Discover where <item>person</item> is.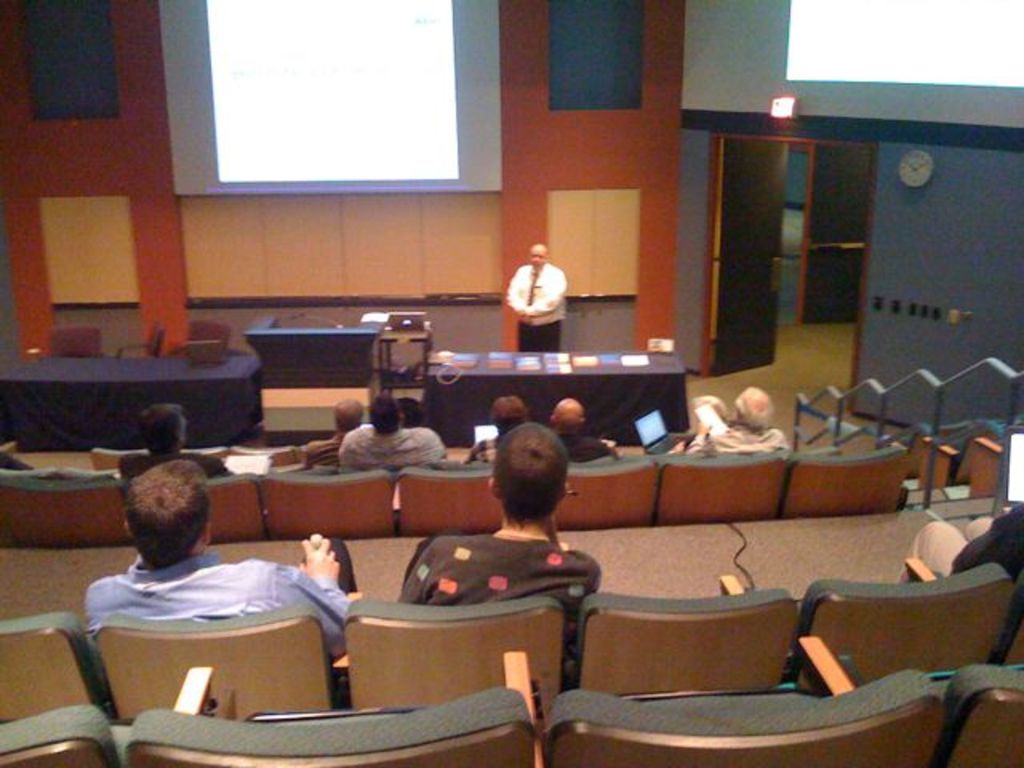
Discovered at [x1=331, y1=392, x2=366, y2=430].
